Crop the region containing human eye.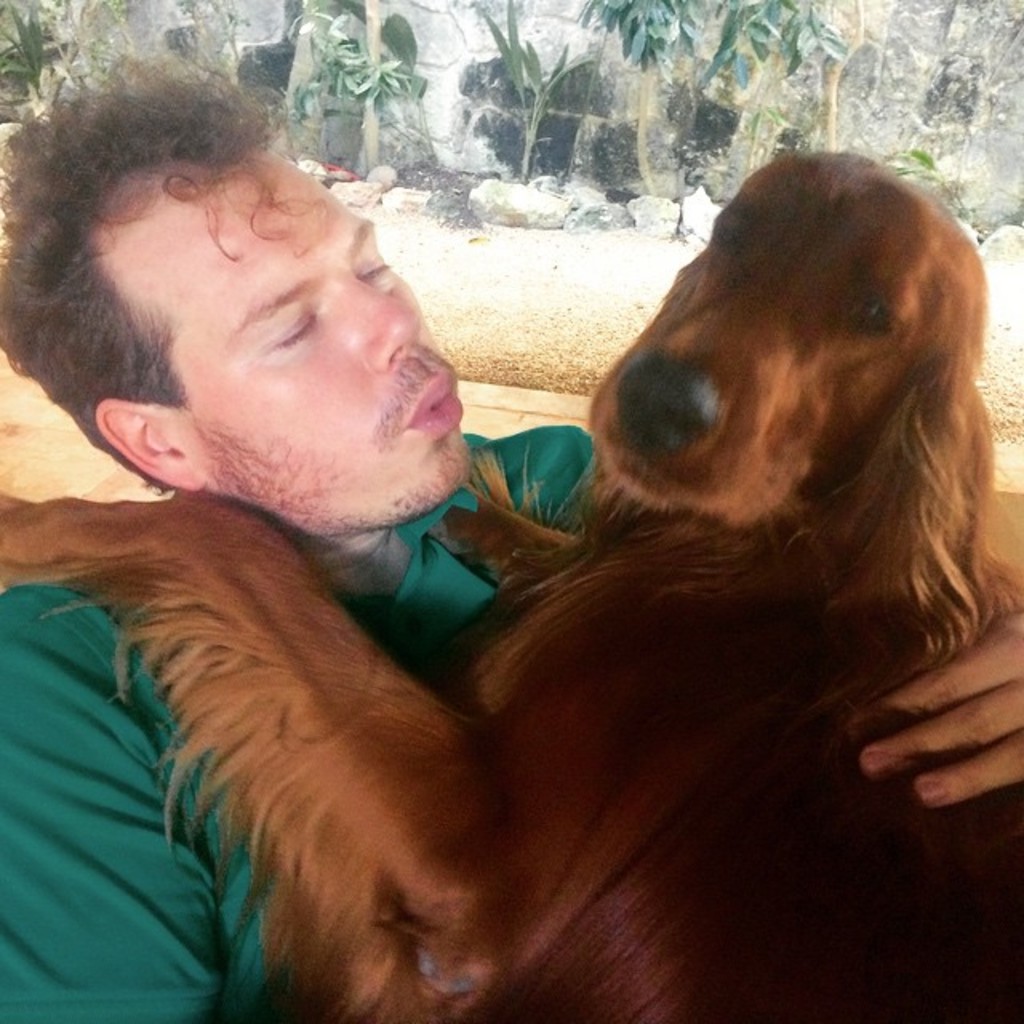
Crop region: locate(357, 251, 397, 283).
